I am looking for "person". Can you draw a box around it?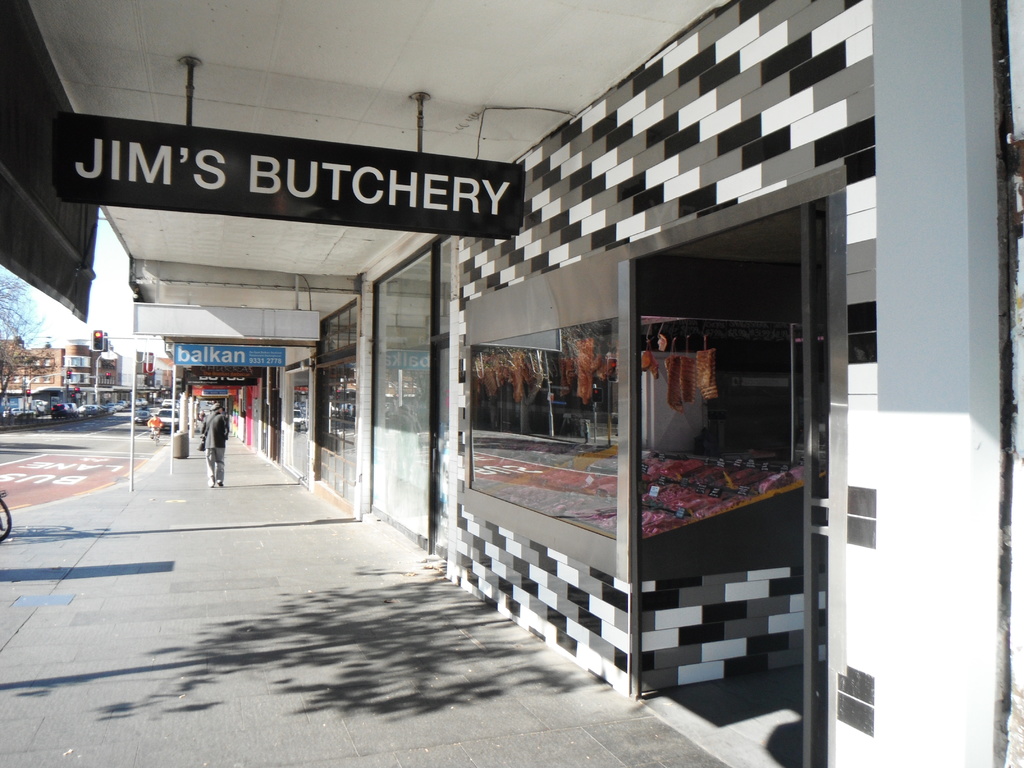
Sure, the bounding box is <box>149,412,164,439</box>.
